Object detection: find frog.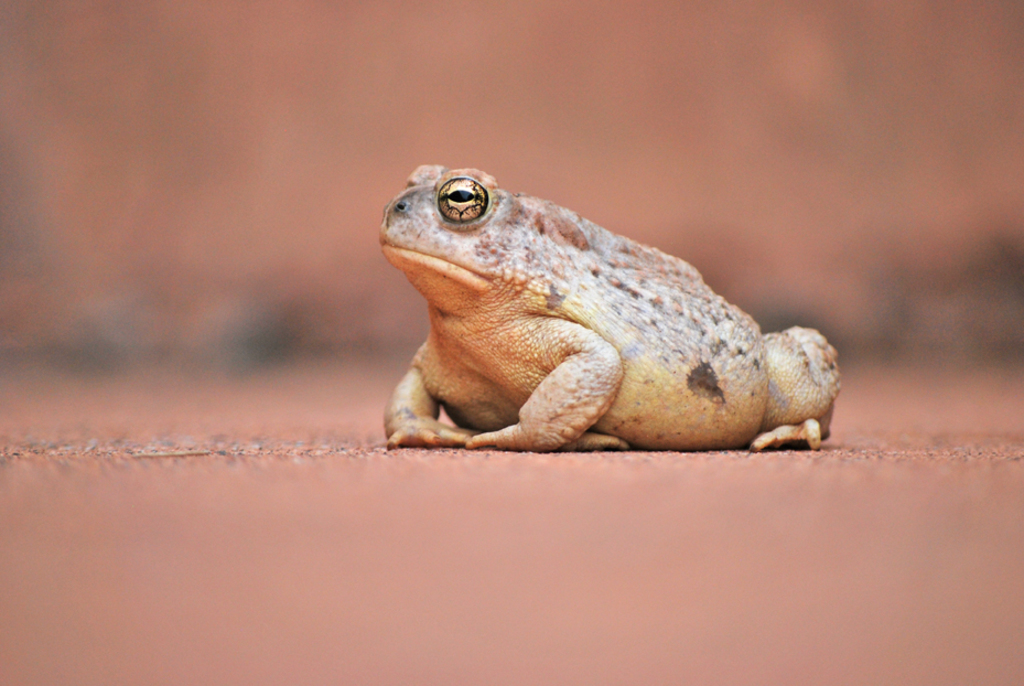
[382,160,838,451].
